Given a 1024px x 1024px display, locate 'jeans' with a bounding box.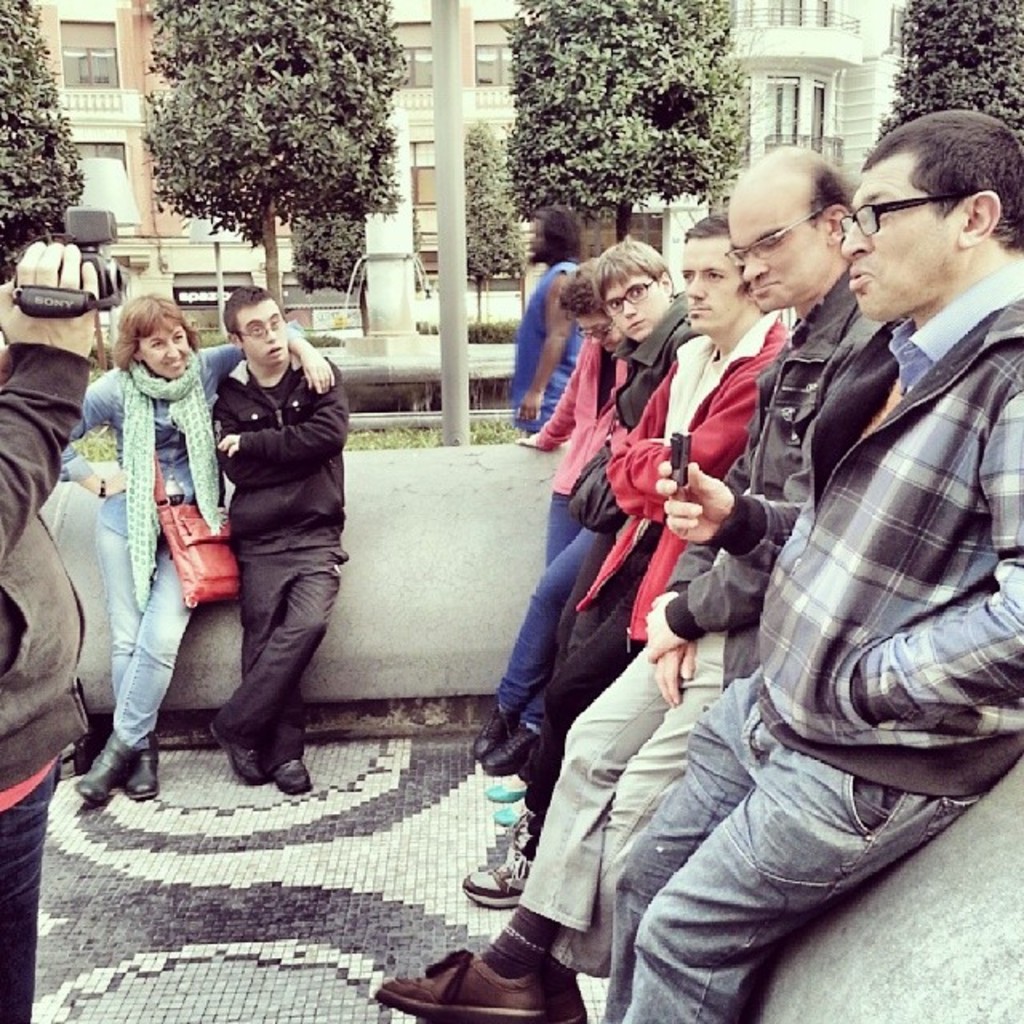
Located: (94, 514, 216, 758).
